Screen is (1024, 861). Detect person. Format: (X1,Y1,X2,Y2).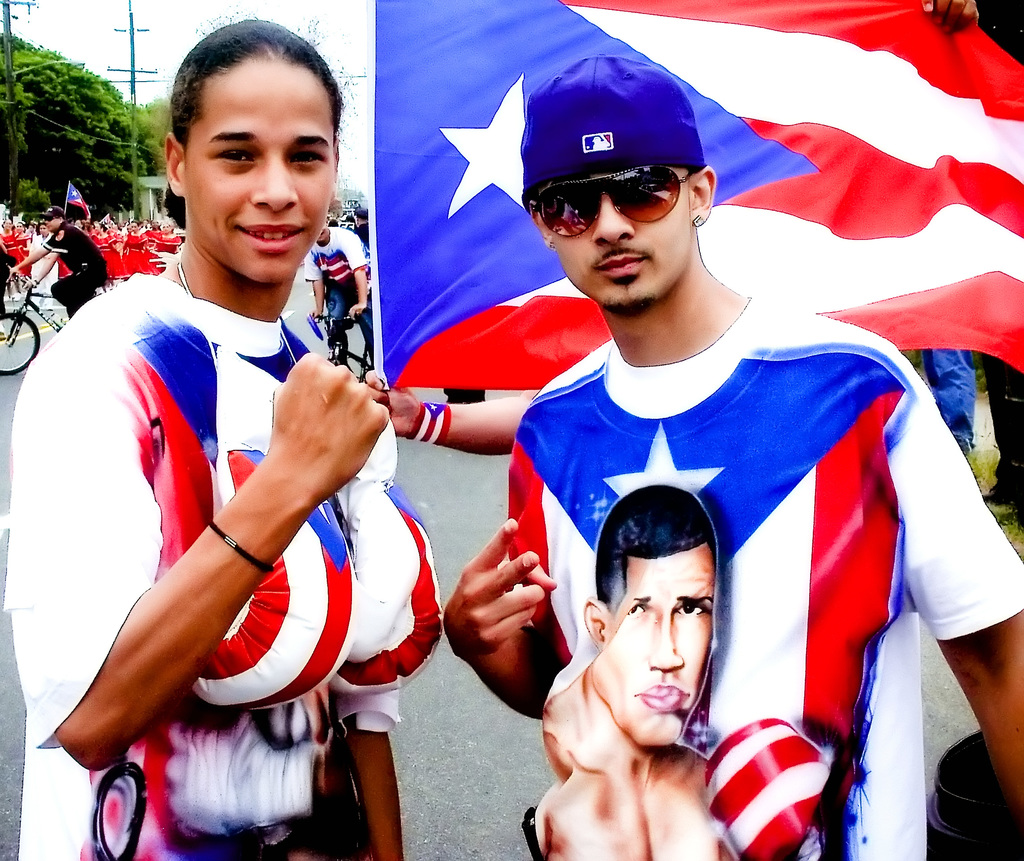
(1,12,403,860).
